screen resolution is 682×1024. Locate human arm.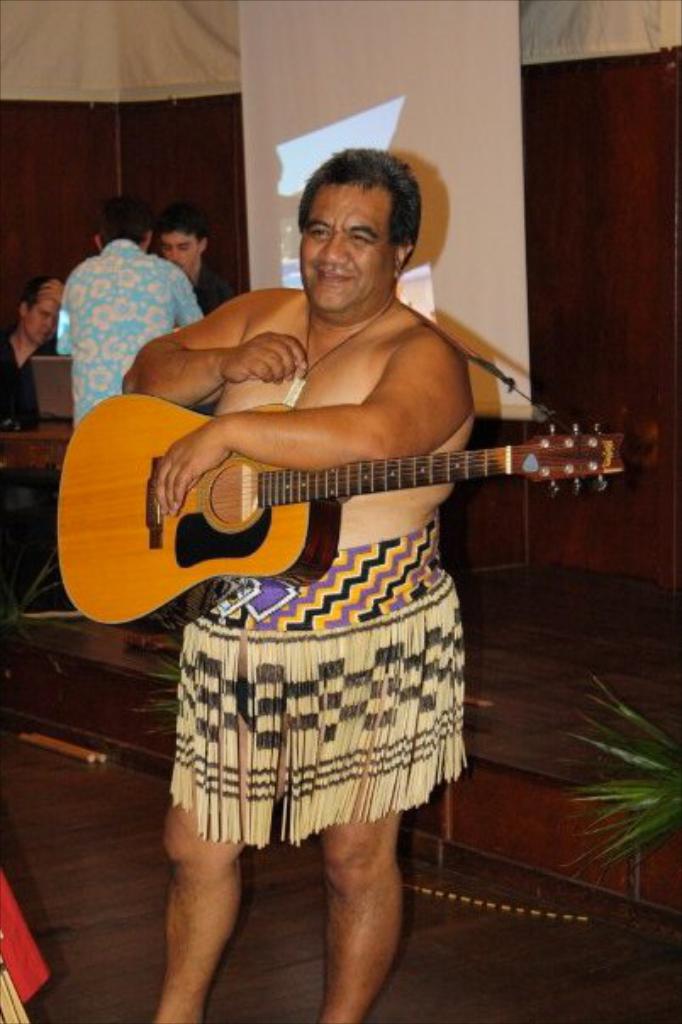
l=165, t=295, r=198, b=336.
